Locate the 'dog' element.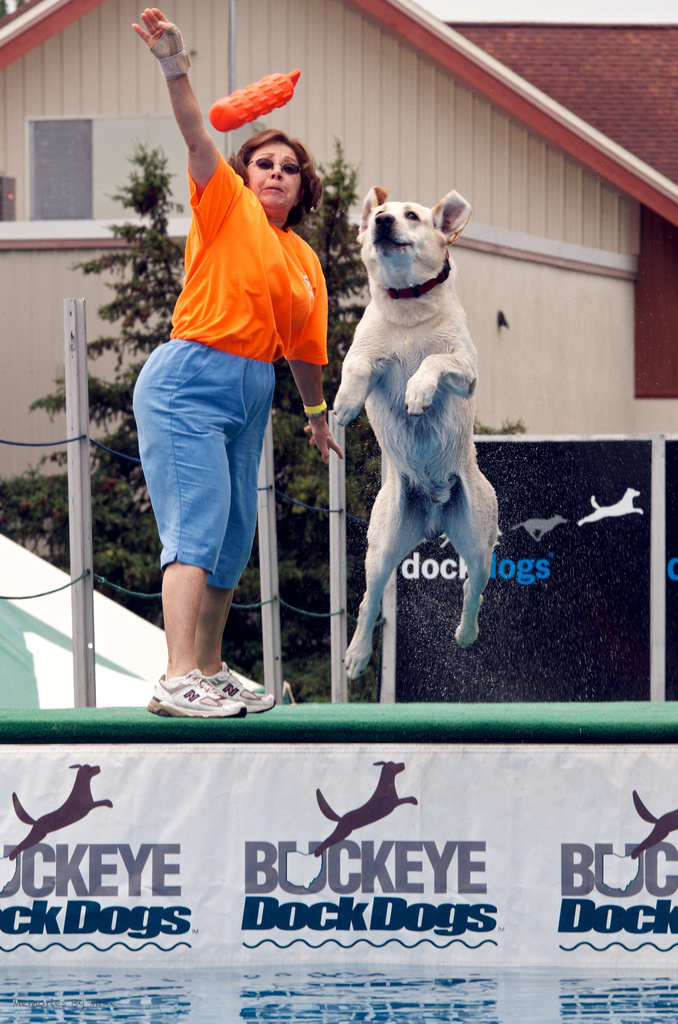
Element bbox: box=[325, 186, 500, 682].
